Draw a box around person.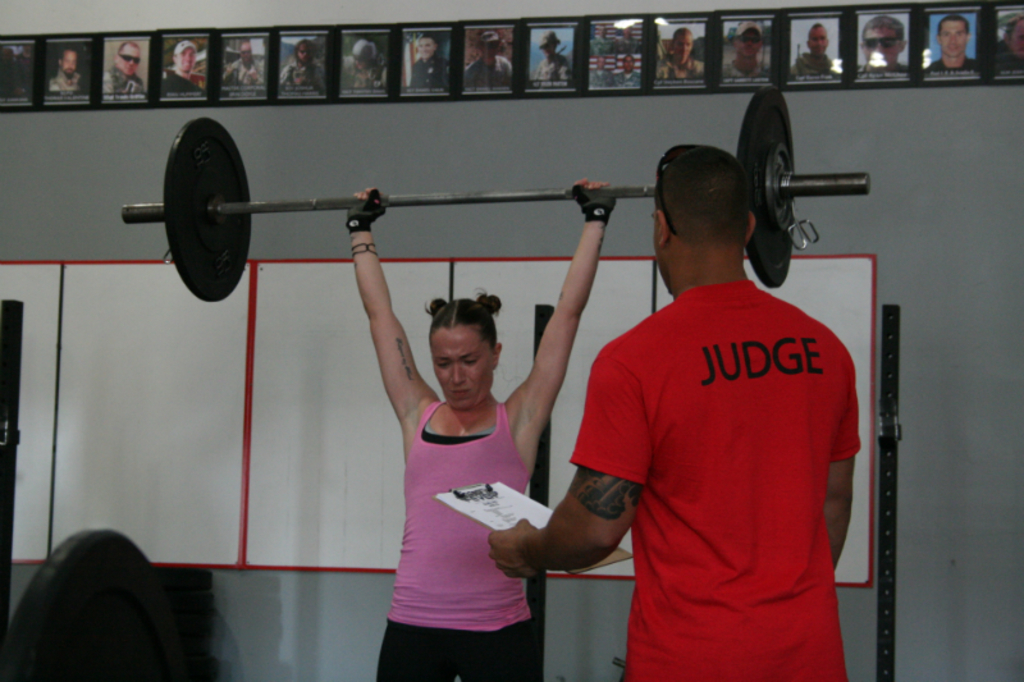
Rect(543, 105, 867, 681).
